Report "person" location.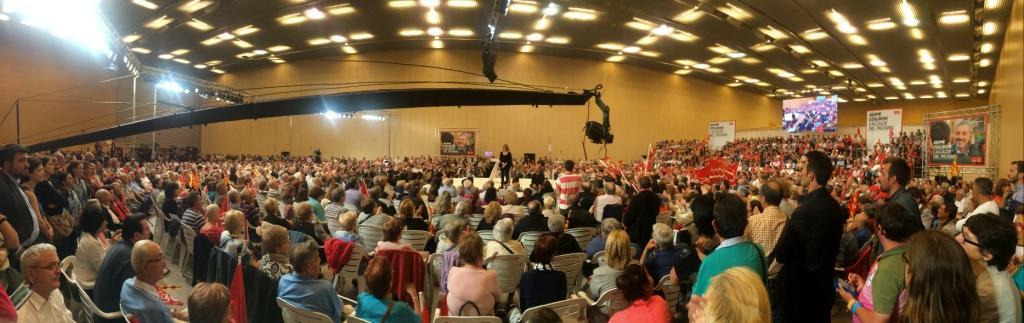
Report: detection(493, 139, 512, 184).
